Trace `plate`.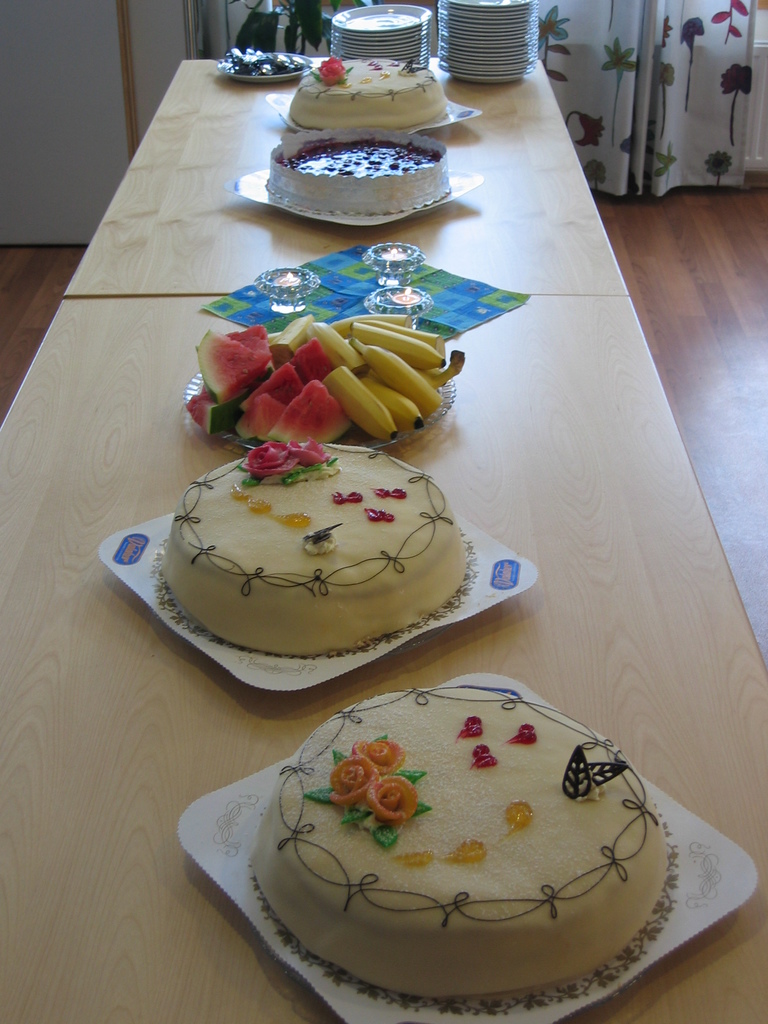
Traced to BBox(216, 54, 317, 87).
